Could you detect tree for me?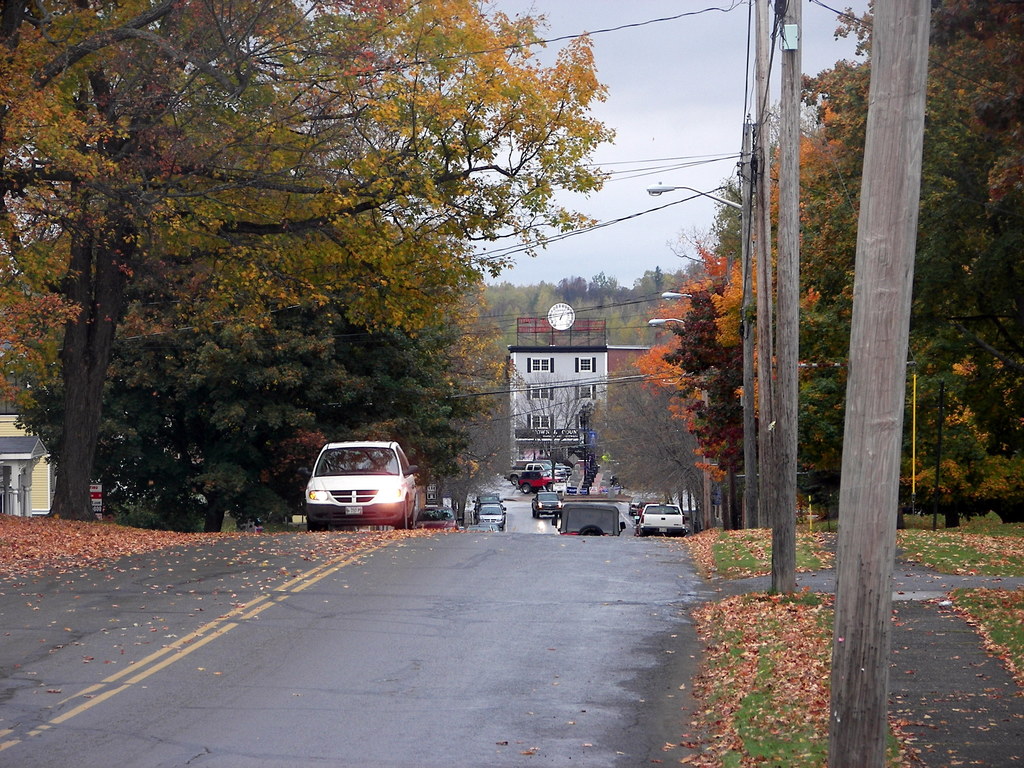
Detection result: <bbox>467, 353, 694, 521</bbox>.
